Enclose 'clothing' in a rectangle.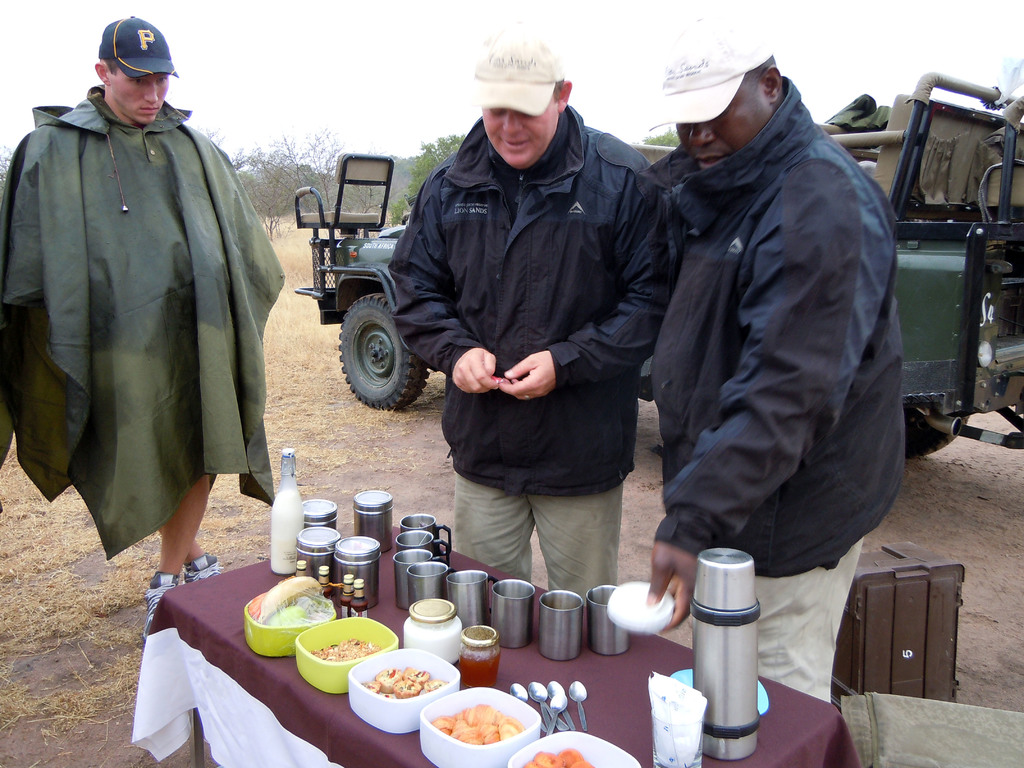
bbox=[388, 120, 650, 628].
